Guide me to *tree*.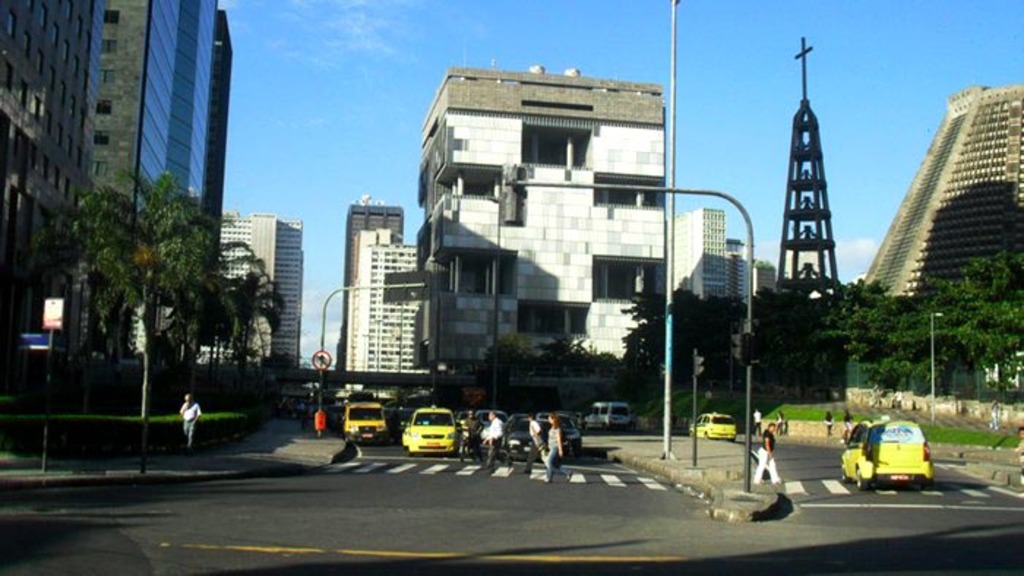
Guidance: <bbox>38, 161, 236, 484</bbox>.
